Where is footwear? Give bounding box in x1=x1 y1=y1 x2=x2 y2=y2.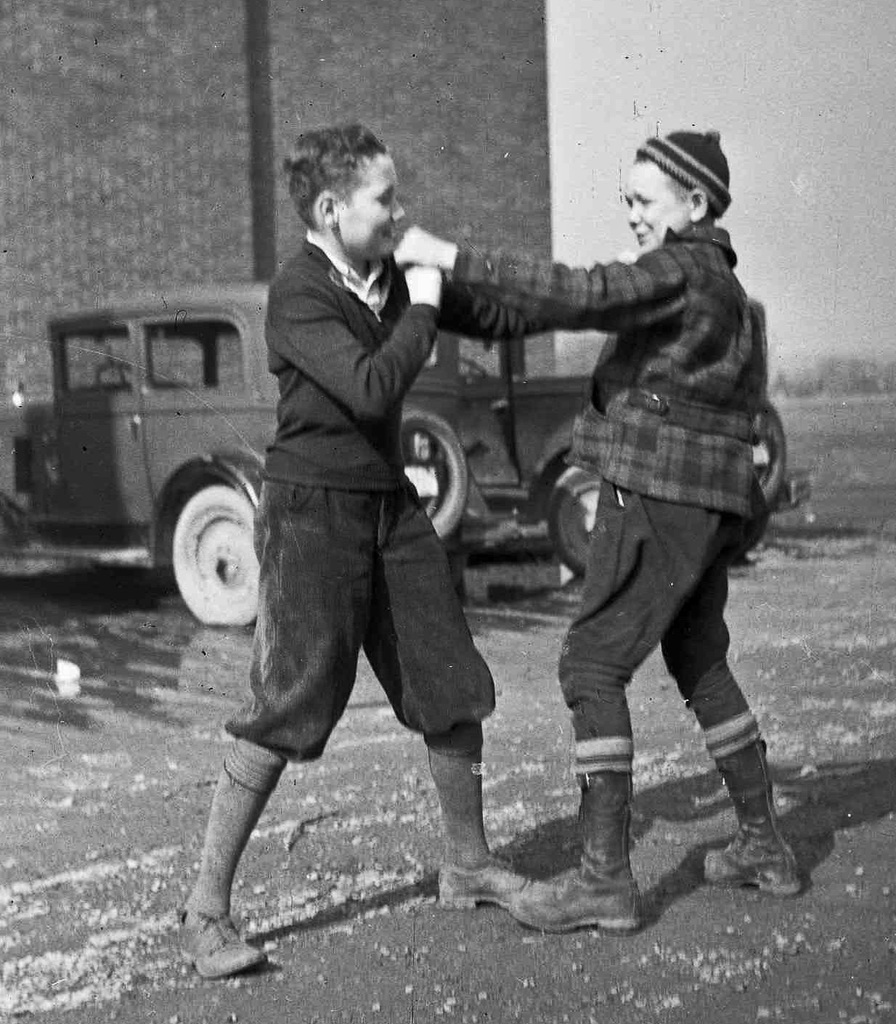
x1=505 y1=764 x2=644 y2=938.
